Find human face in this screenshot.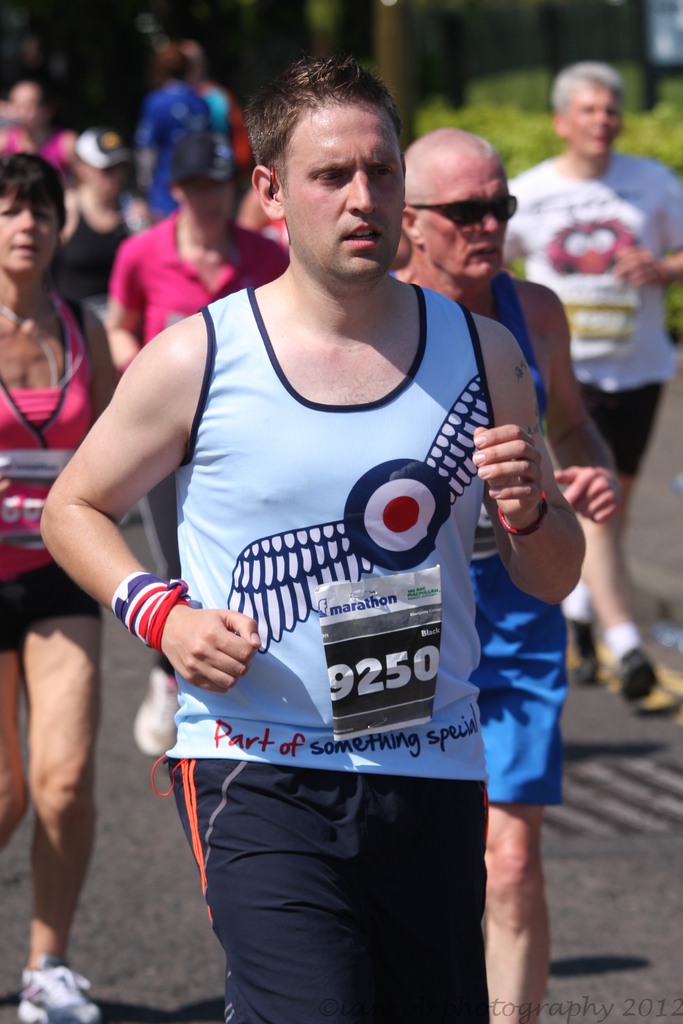
The bounding box for human face is (left=0, top=197, right=62, bottom=279).
